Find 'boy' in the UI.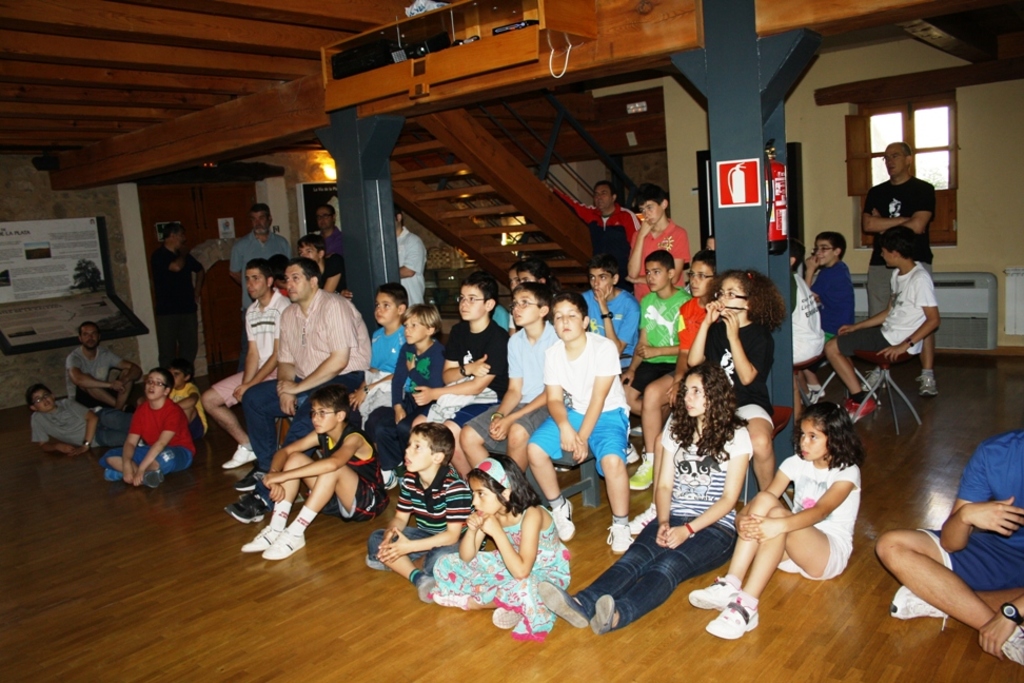
UI element at l=101, t=365, r=197, b=488.
